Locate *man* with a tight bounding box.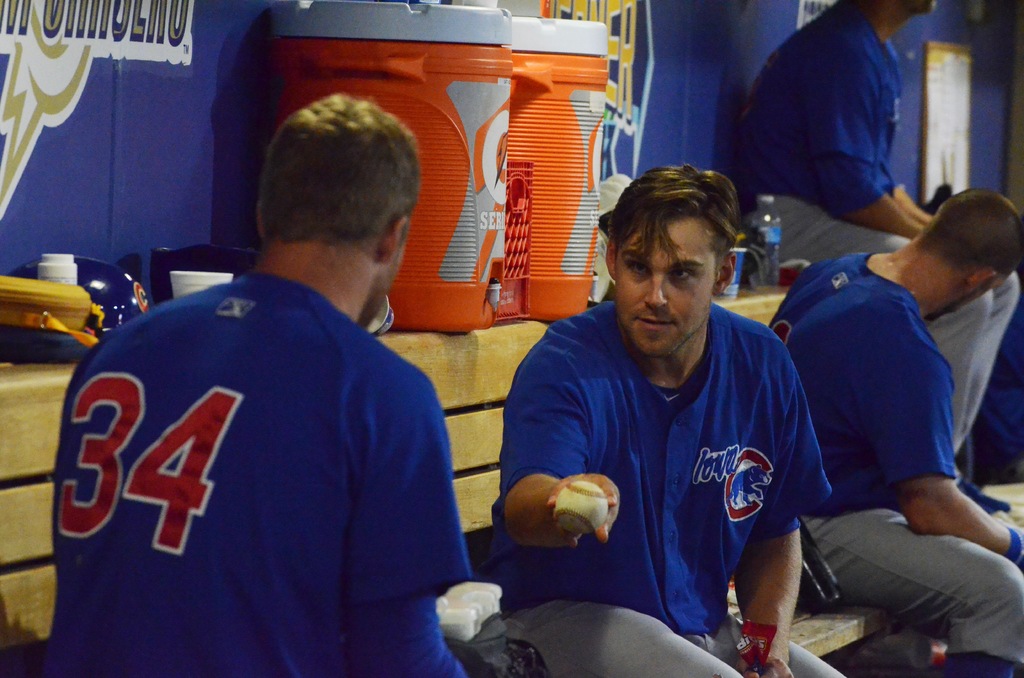
detection(44, 93, 468, 677).
